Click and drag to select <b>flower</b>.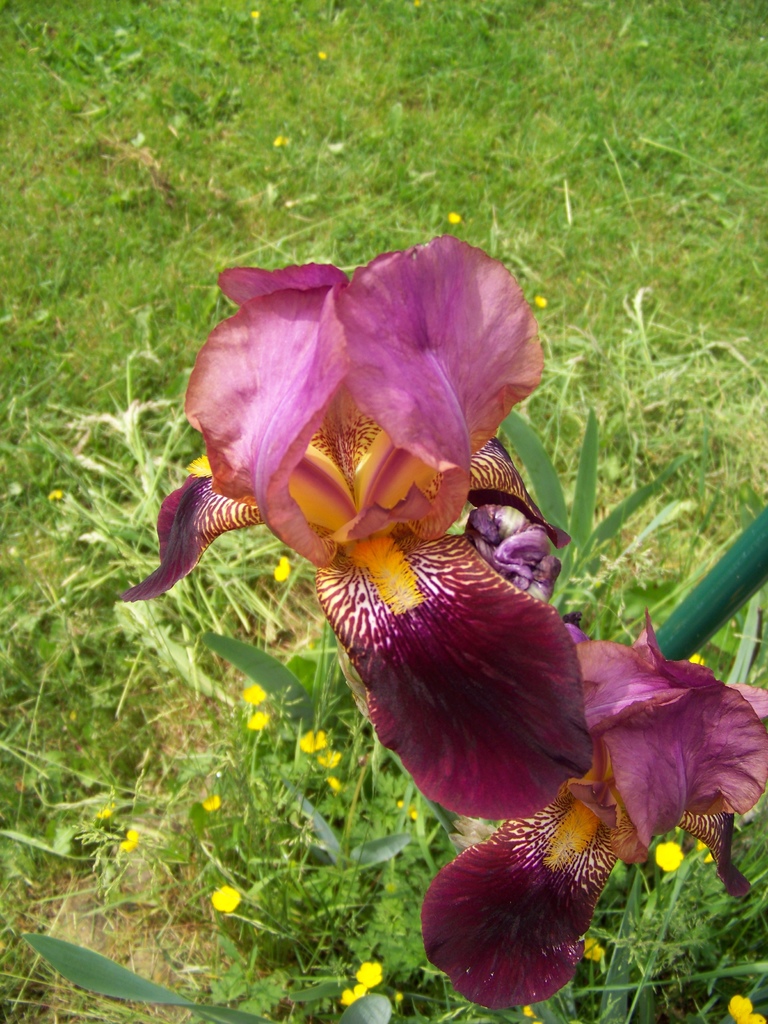
Selection: (114,233,604,826).
